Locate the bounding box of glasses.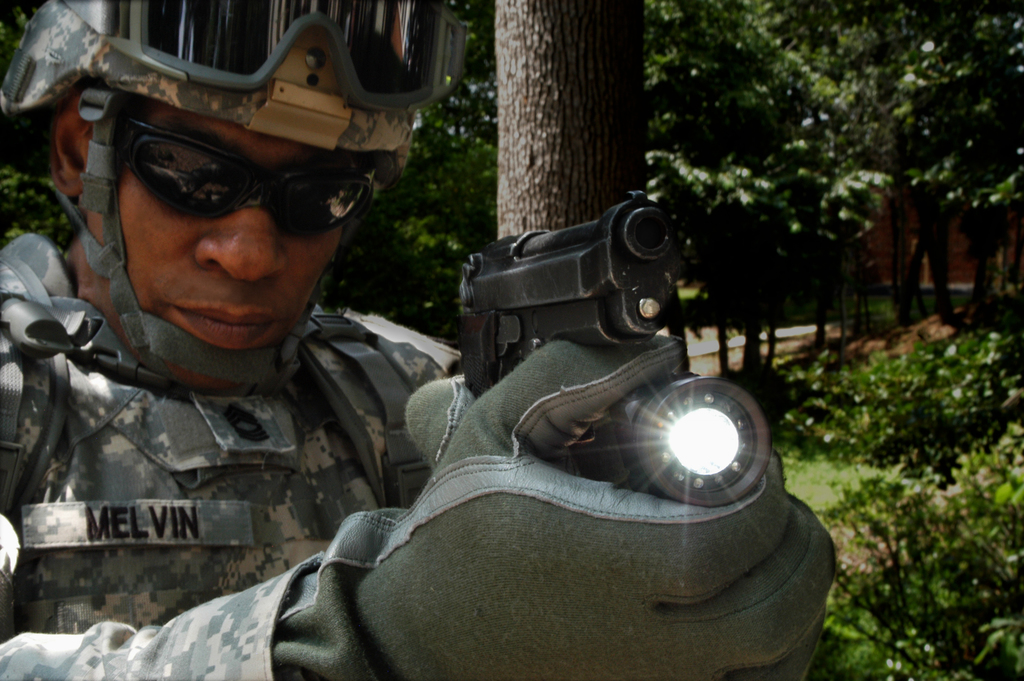
Bounding box: locate(113, 110, 377, 236).
